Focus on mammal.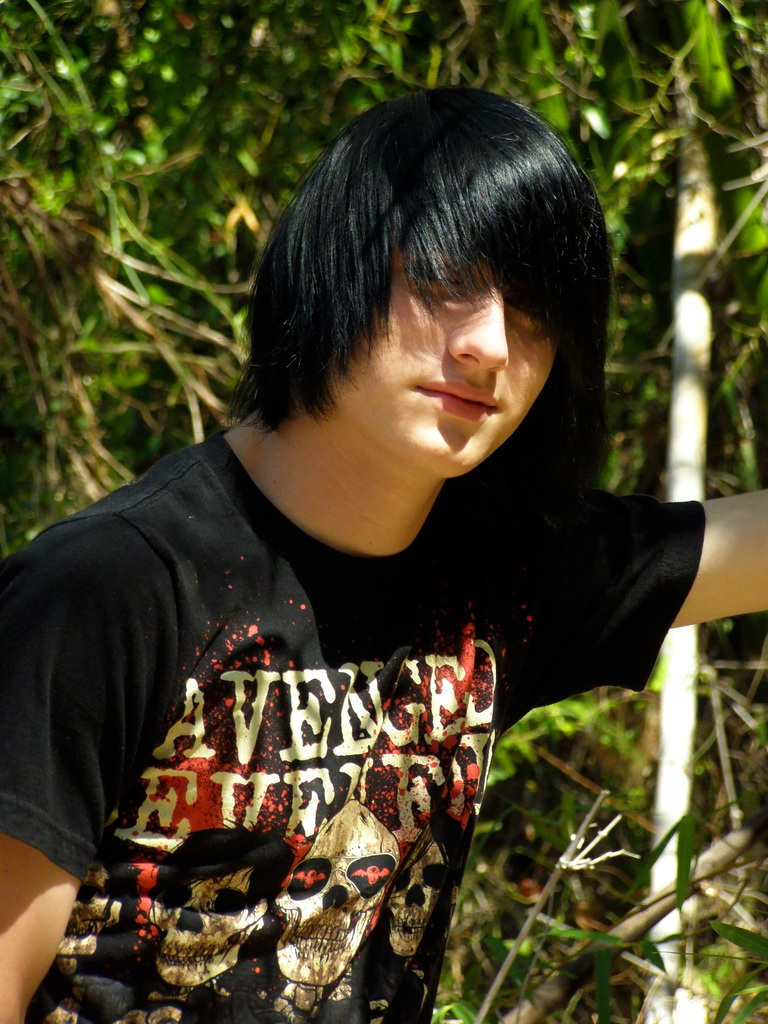
Focused at locate(20, 118, 713, 990).
